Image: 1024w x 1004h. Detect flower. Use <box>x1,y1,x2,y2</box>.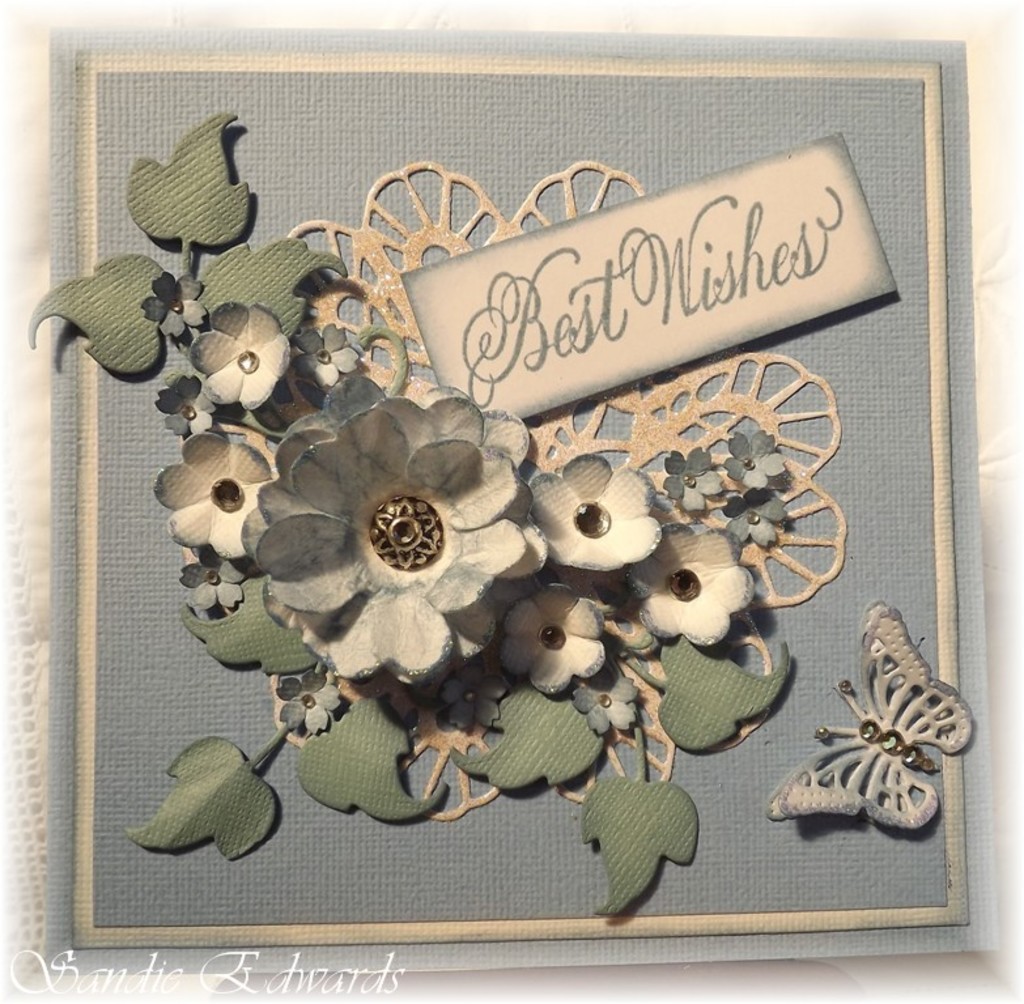
<box>728,482,785,549</box>.
